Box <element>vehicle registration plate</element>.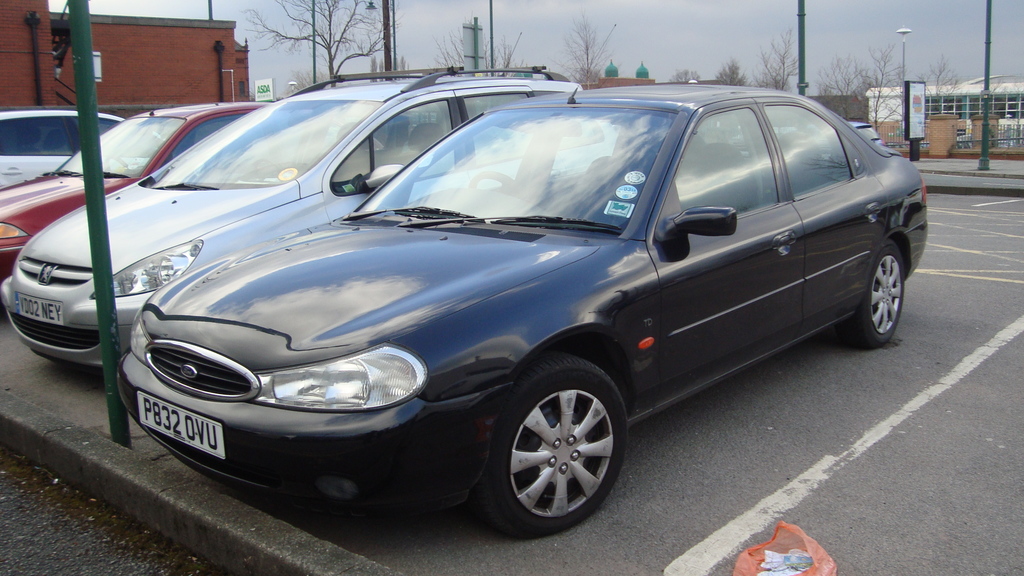
138/393/221/463.
